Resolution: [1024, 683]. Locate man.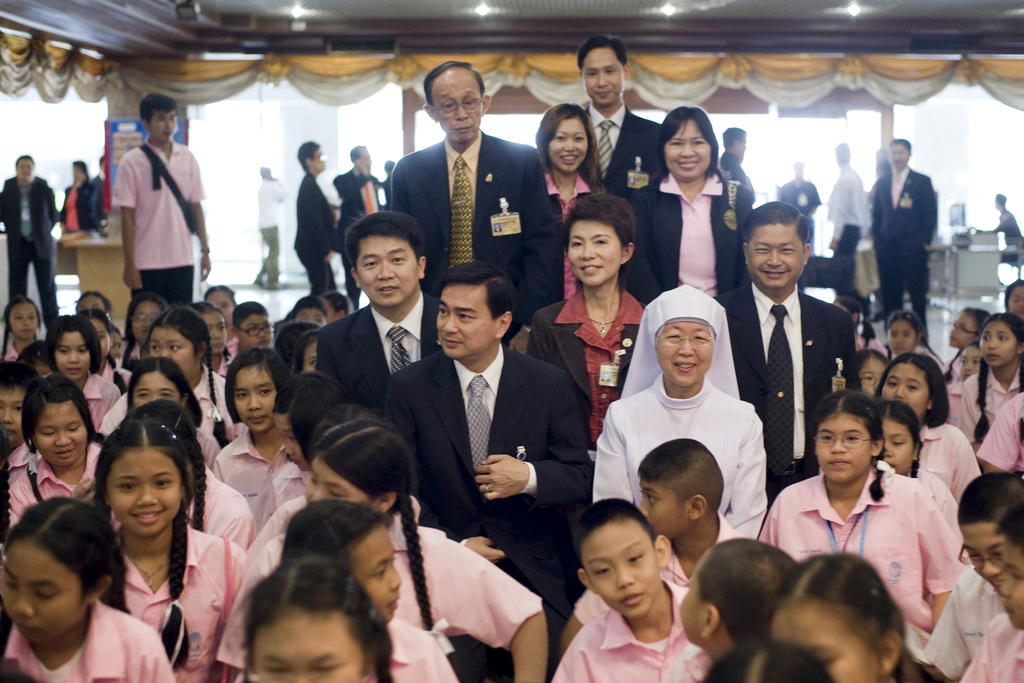
(x1=586, y1=36, x2=667, y2=201).
